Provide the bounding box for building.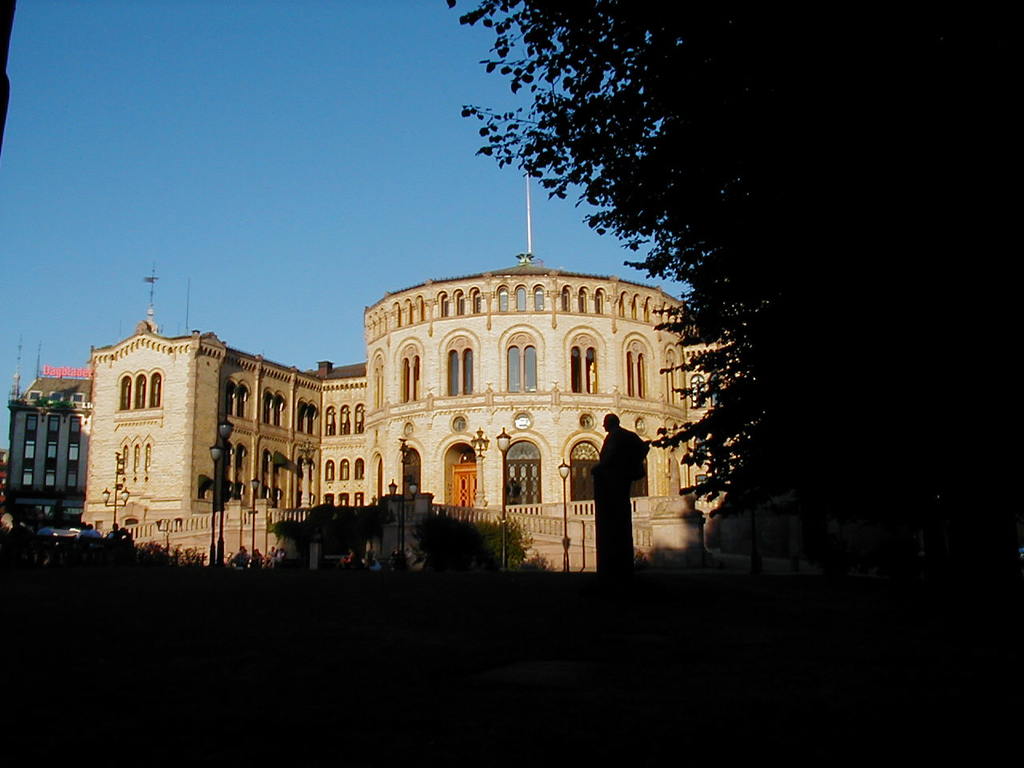
[x1=80, y1=170, x2=764, y2=570].
